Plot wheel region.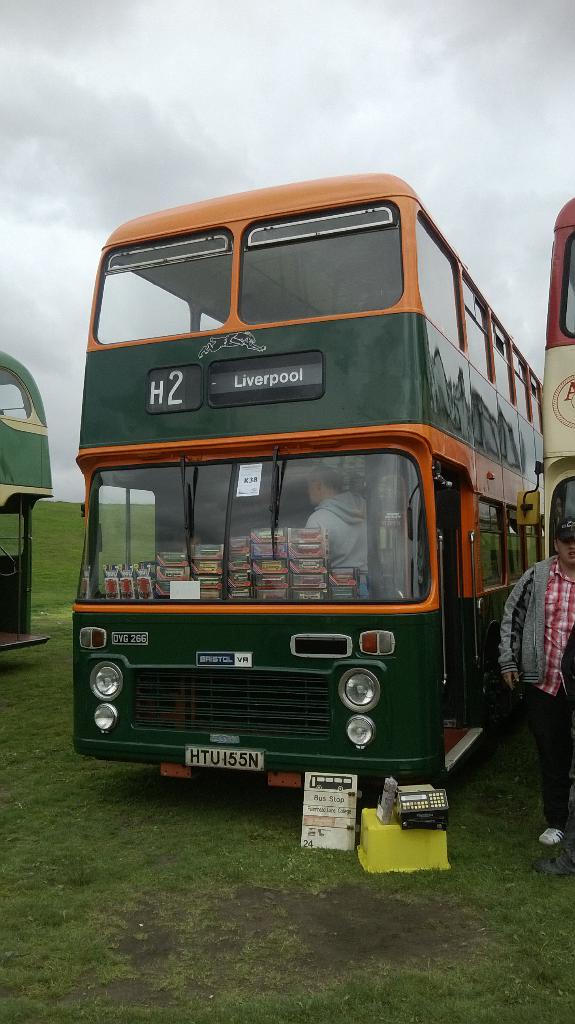
Plotted at <bbox>478, 653, 501, 753</bbox>.
